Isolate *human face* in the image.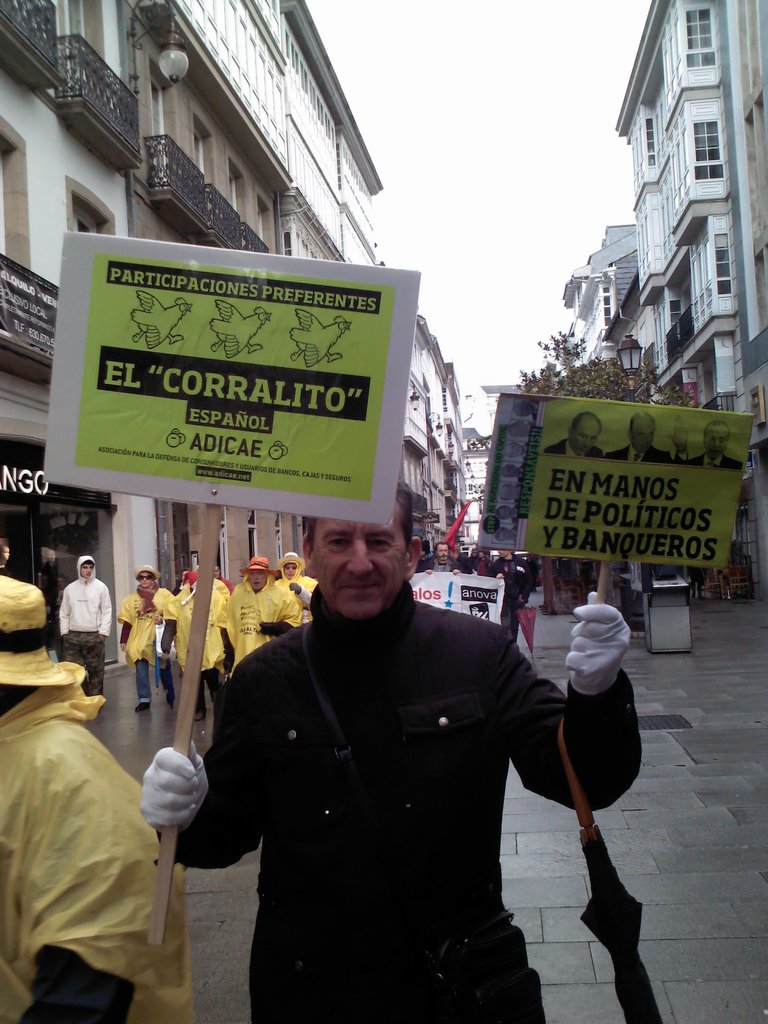
Isolated region: l=304, t=506, r=418, b=609.
